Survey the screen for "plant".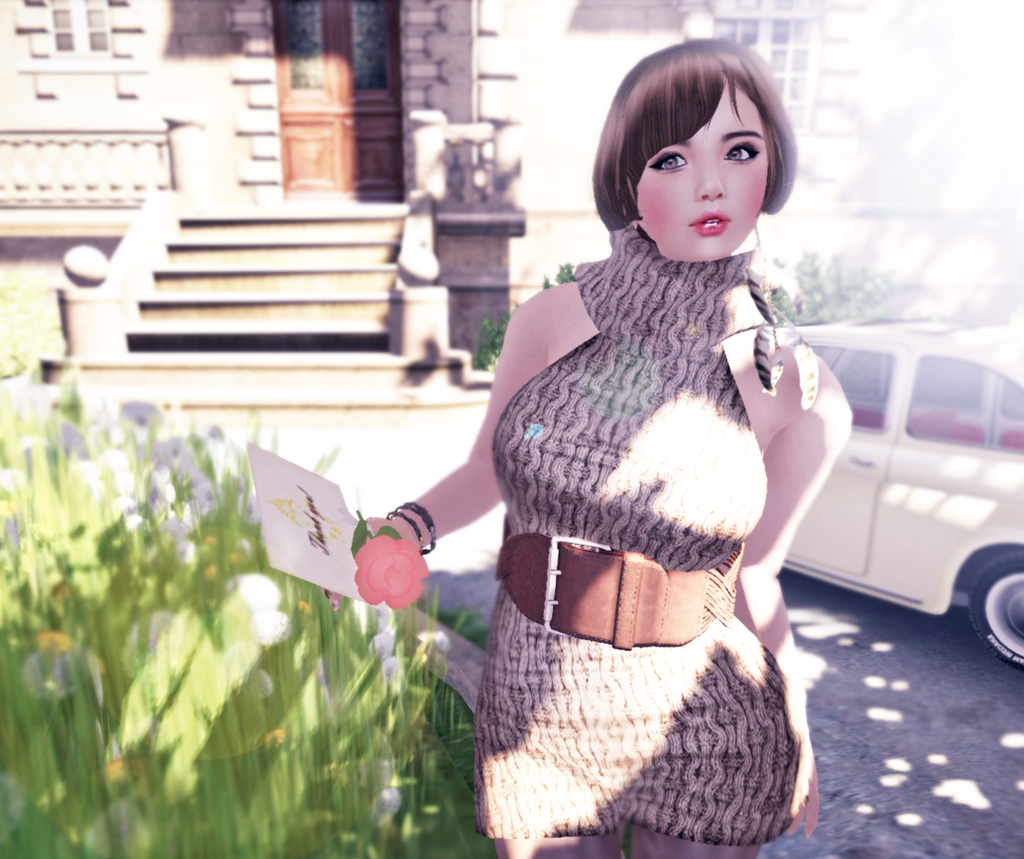
Survey found: box(465, 262, 575, 375).
